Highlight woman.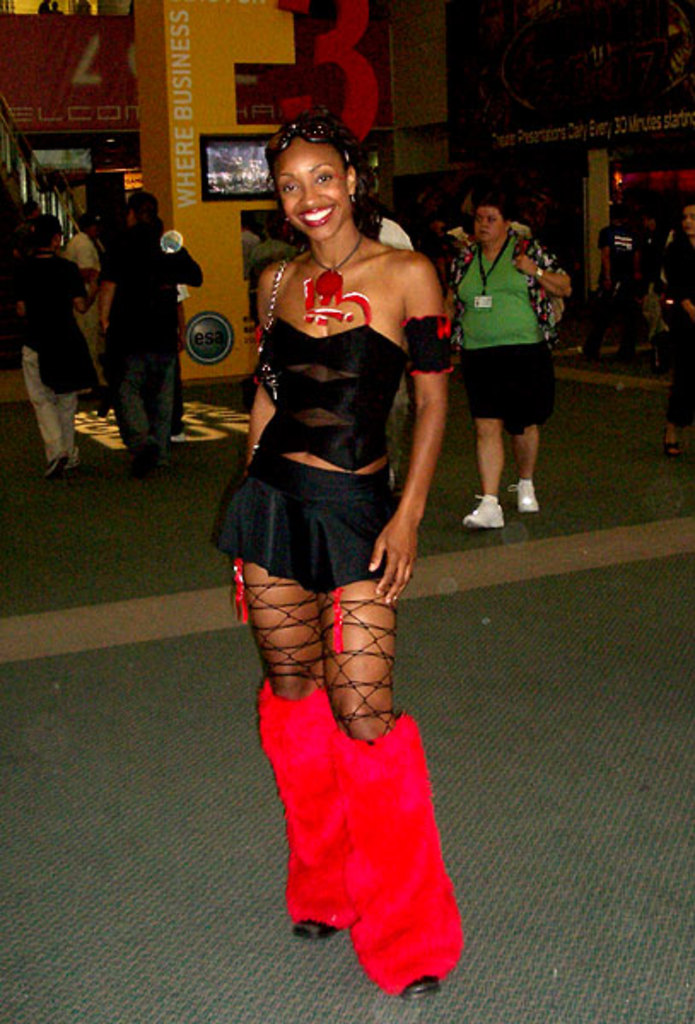
Highlighted region: [434,196,579,550].
